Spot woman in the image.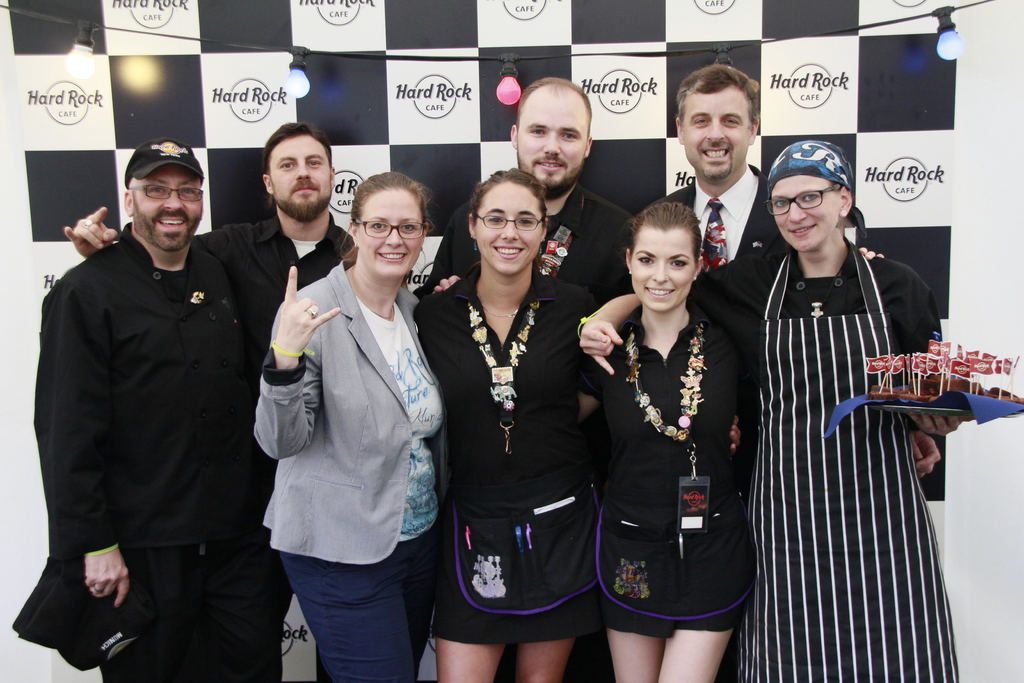
woman found at 573,136,974,682.
